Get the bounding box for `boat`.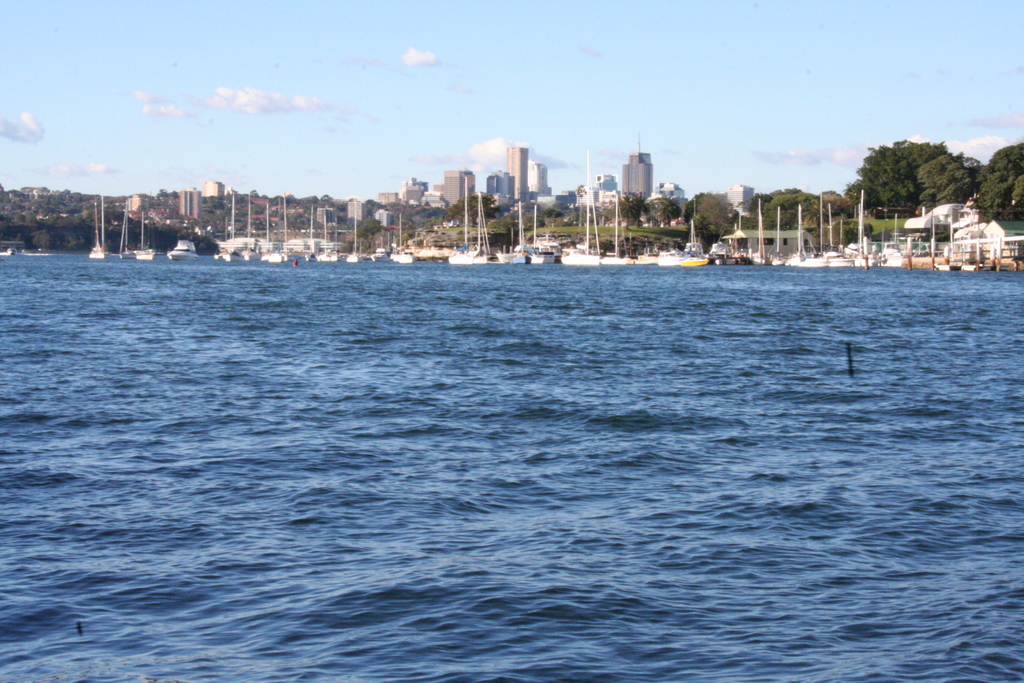
[602, 193, 631, 266].
